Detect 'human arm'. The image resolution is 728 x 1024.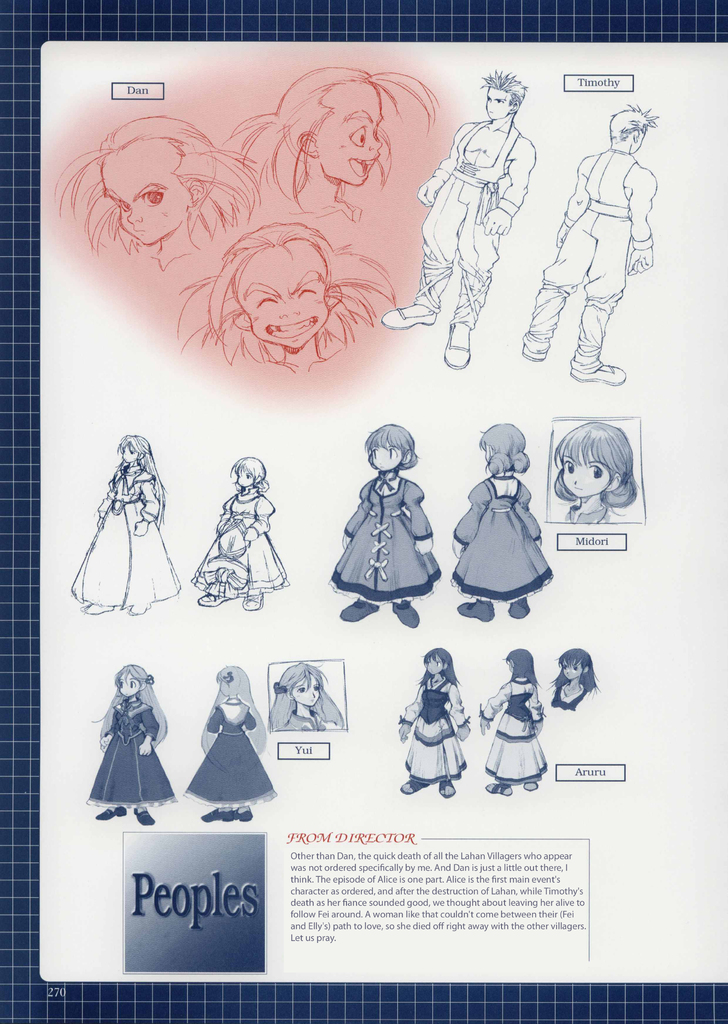
pyautogui.locateOnScreen(548, 152, 595, 250).
